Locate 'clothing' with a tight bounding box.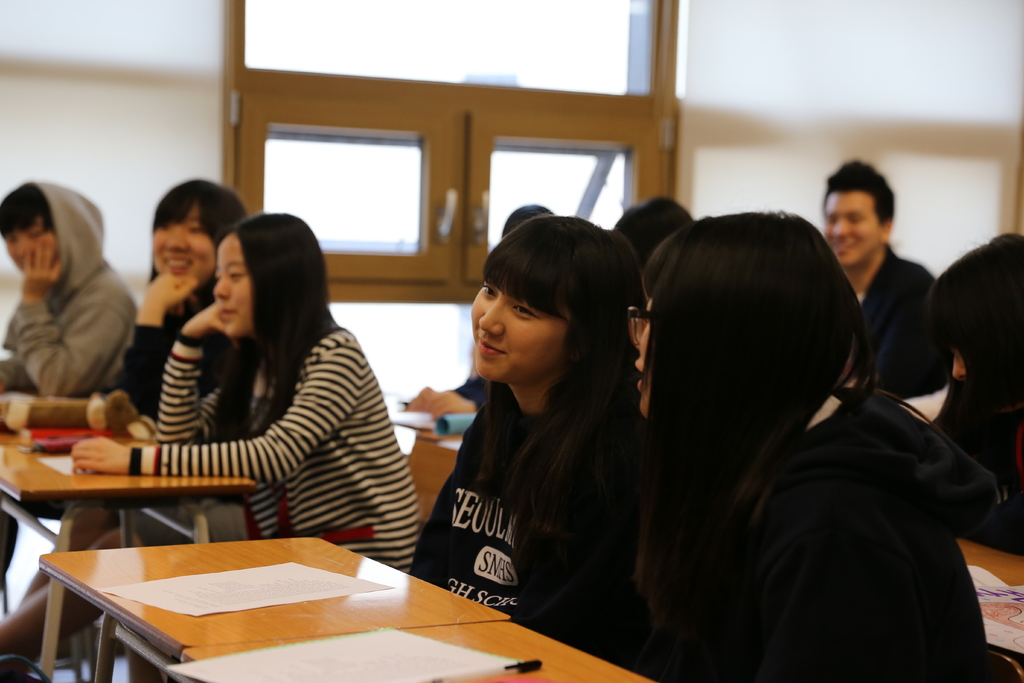
618,383,1002,682.
